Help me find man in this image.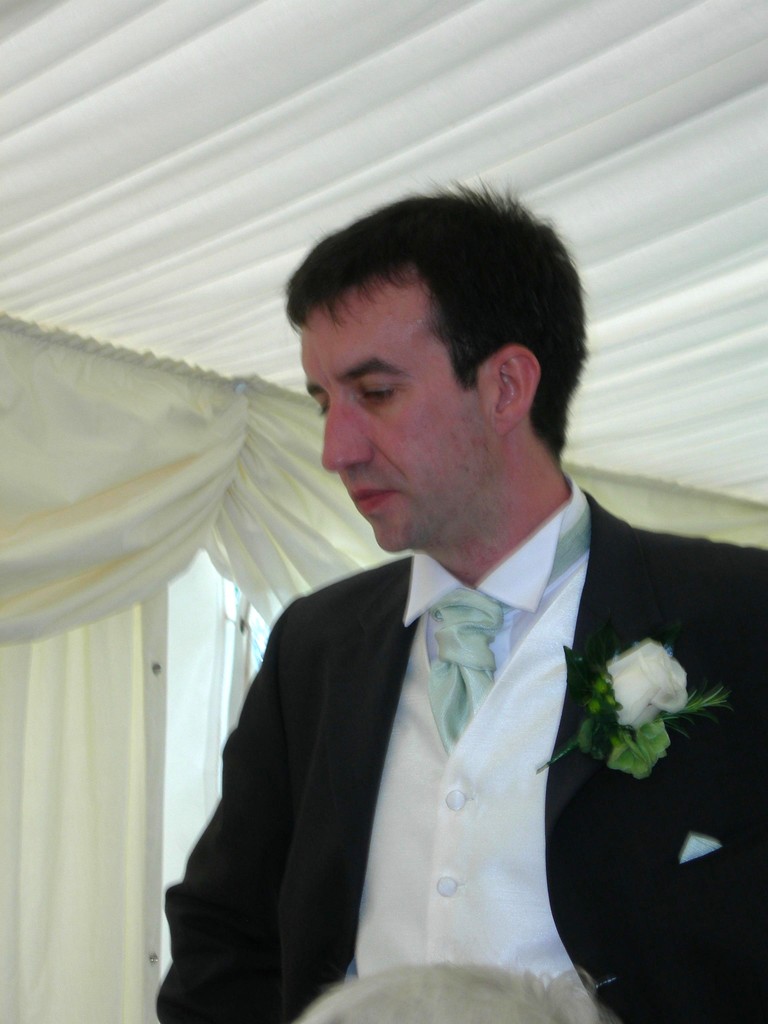
Found it: {"x1": 182, "y1": 212, "x2": 684, "y2": 1023}.
